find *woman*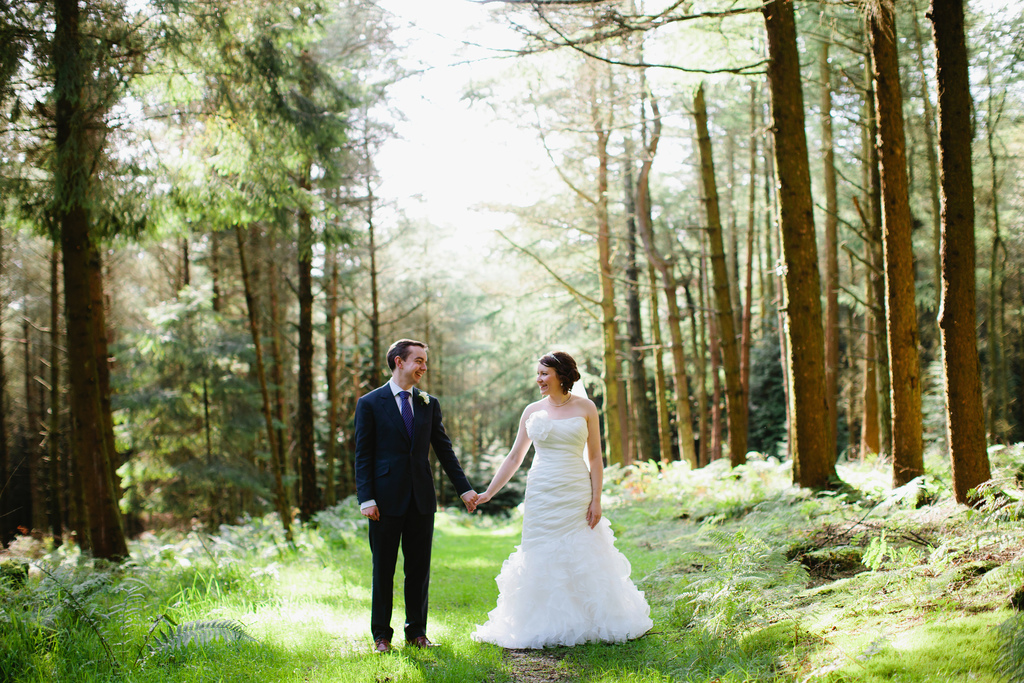
464, 349, 663, 647
